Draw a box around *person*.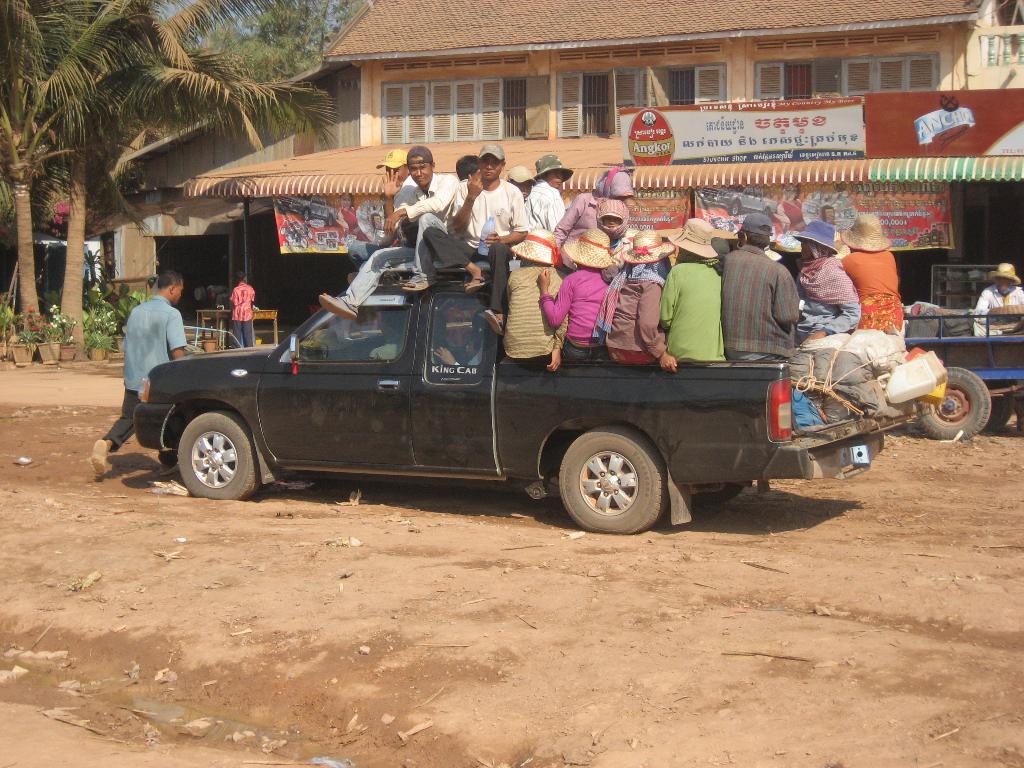
507/230/575/369.
